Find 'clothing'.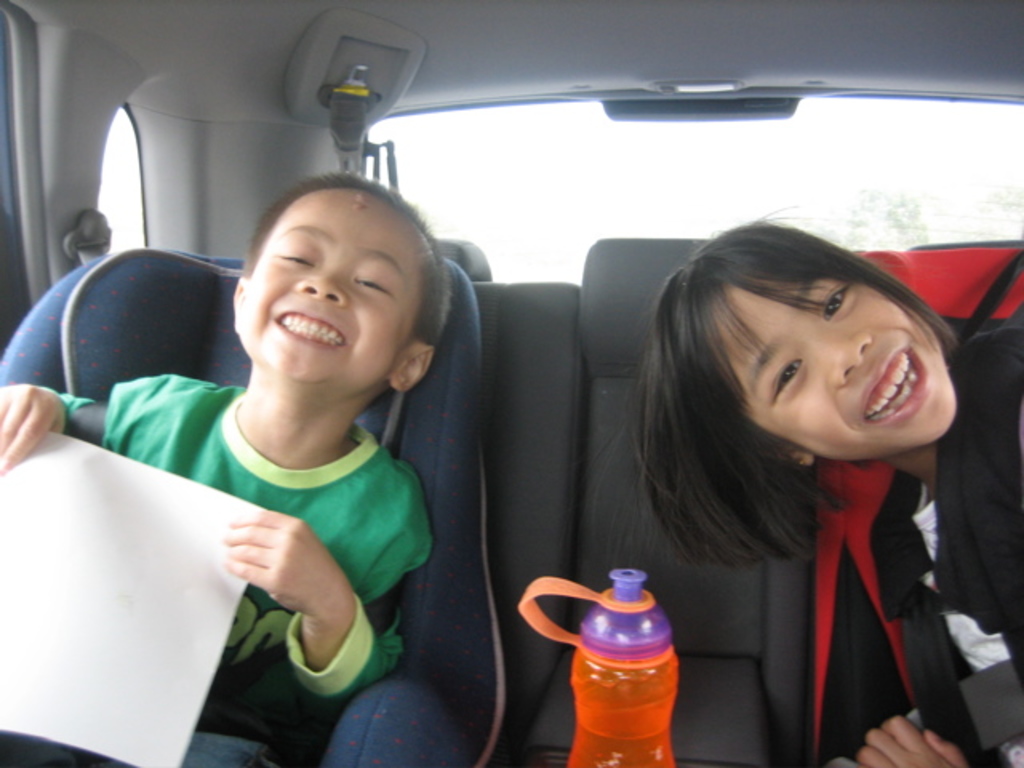
rect(858, 315, 1022, 763).
